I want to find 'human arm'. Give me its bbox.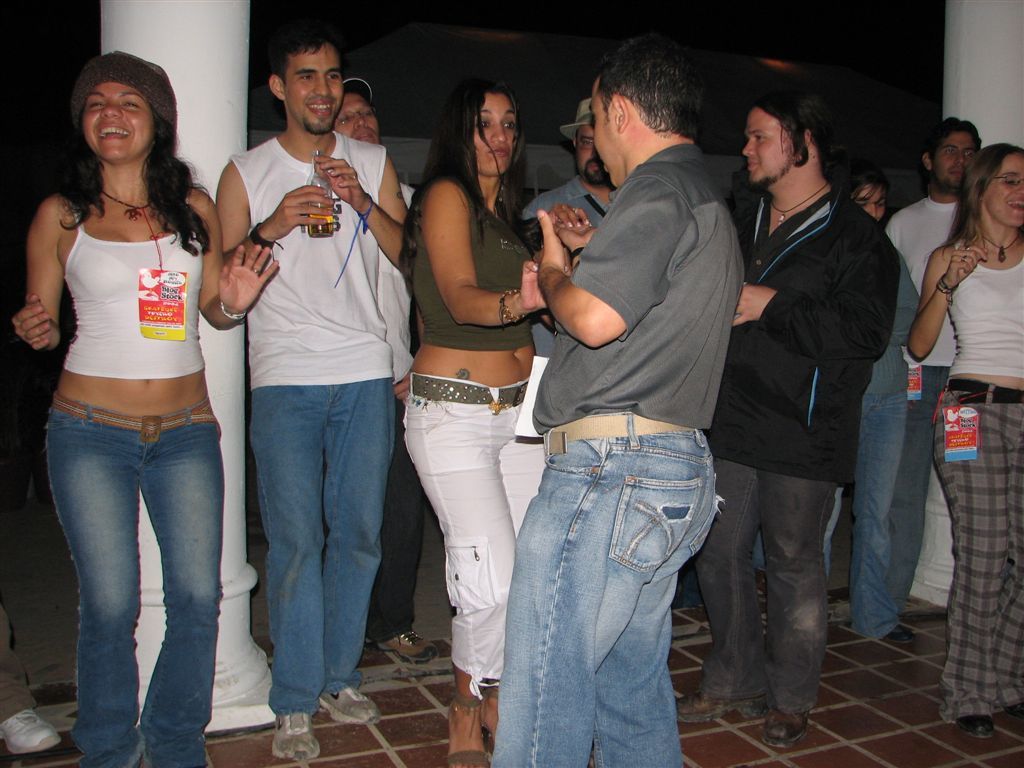
(left=732, top=221, right=902, bottom=361).
